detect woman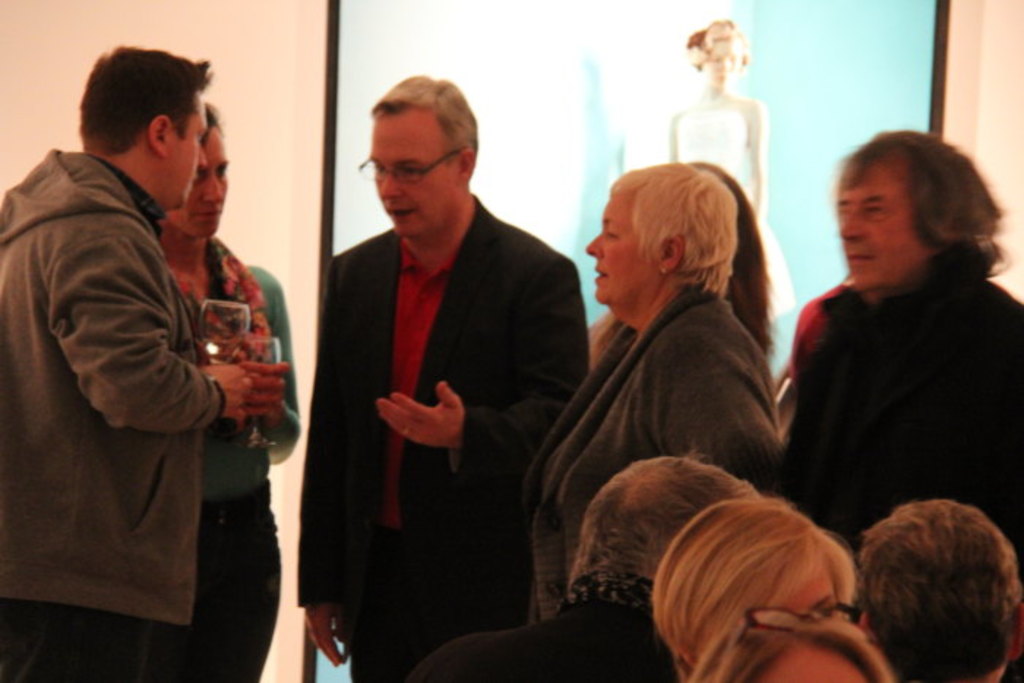
Rect(140, 104, 295, 682)
